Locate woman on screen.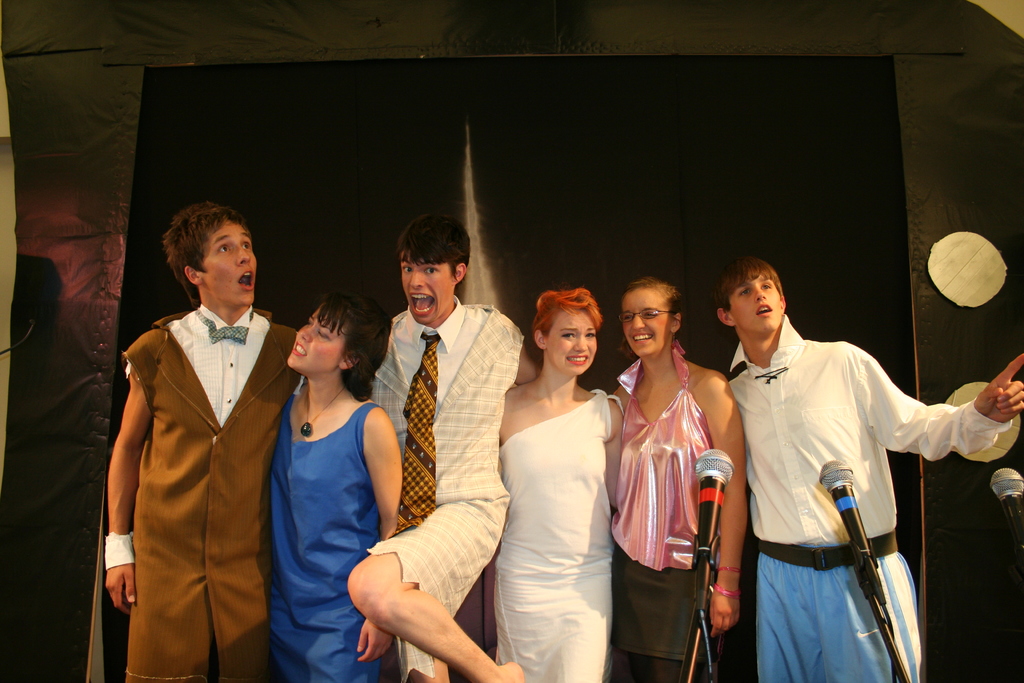
On screen at [481, 265, 639, 682].
